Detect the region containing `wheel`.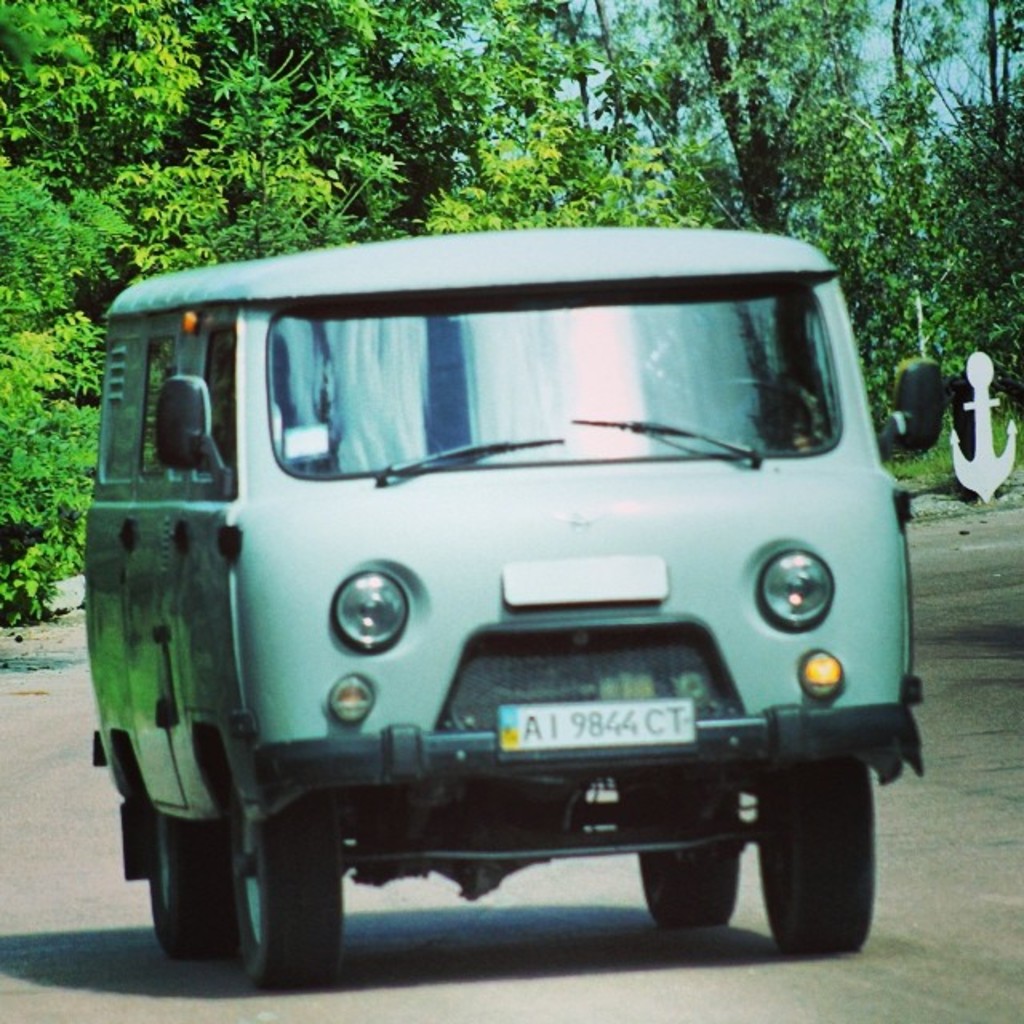
BBox(227, 802, 338, 982).
